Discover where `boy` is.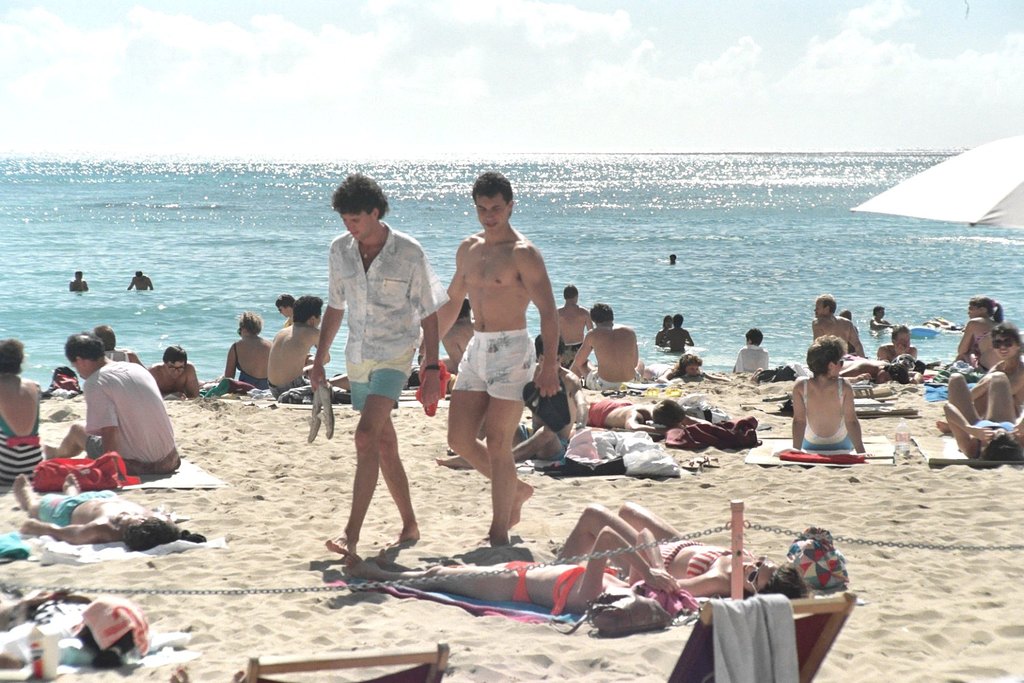
Discovered at {"left": 728, "top": 329, "right": 779, "bottom": 373}.
